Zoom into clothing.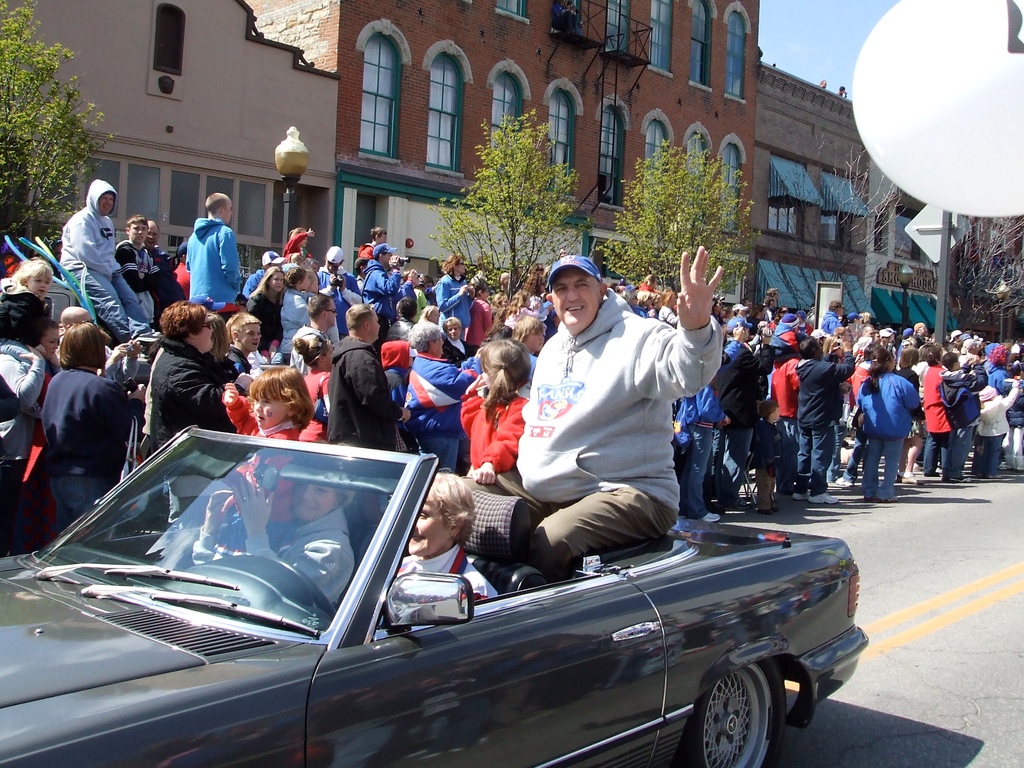
Zoom target: [x1=470, y1=298, x2=489, y2=355].
